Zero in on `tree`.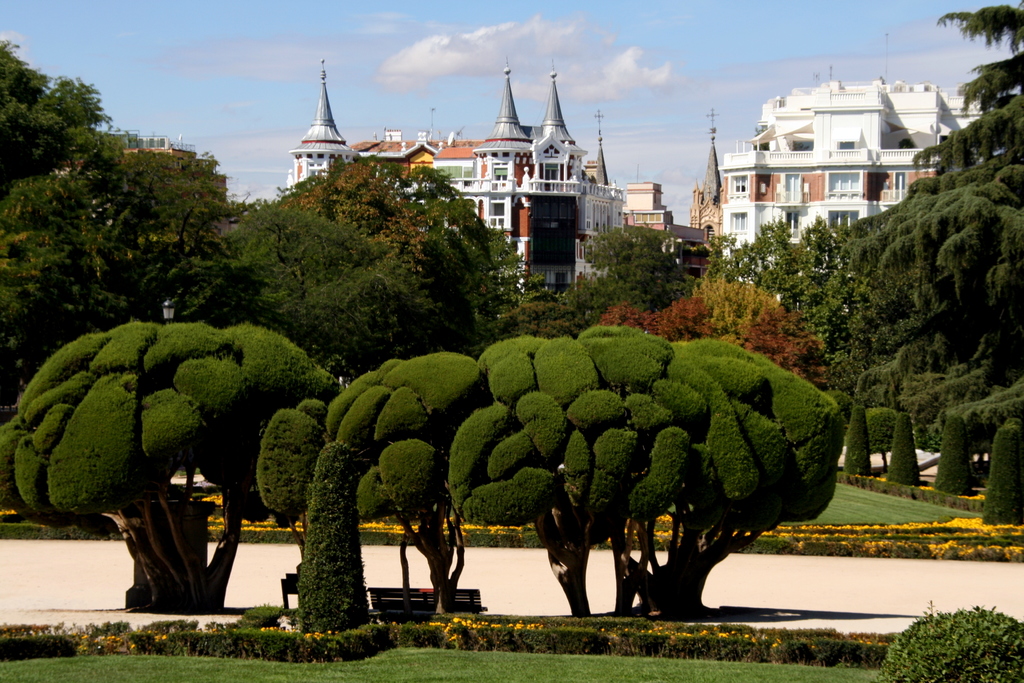
Zeroed in: <region>0, 320, 345, 614</region>.
